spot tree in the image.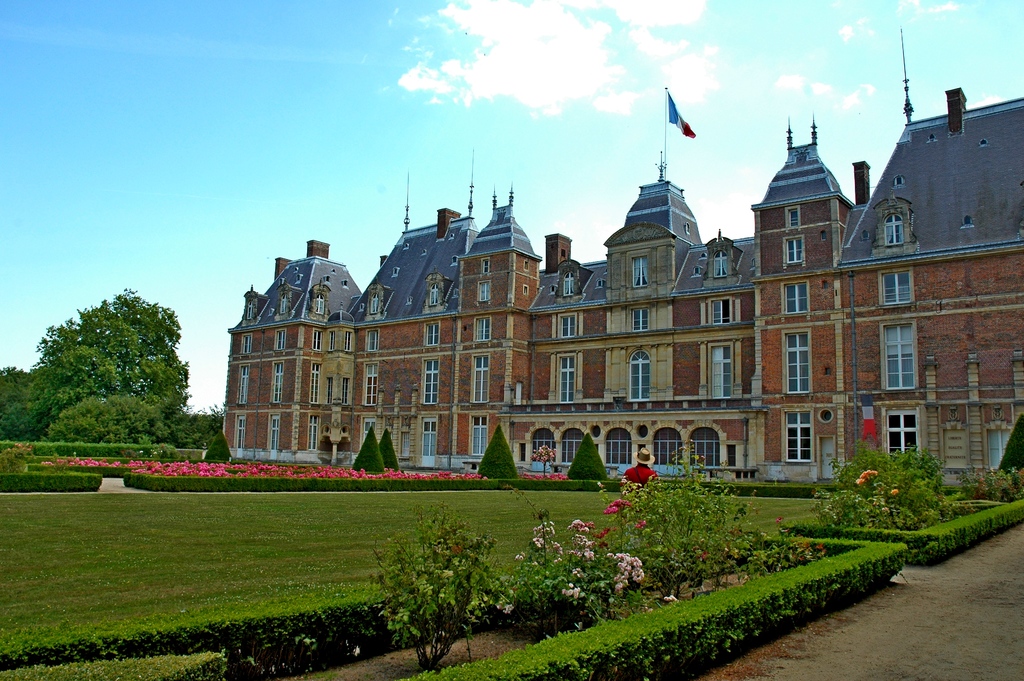
tree found at <box>477,422,518,479</box>.
